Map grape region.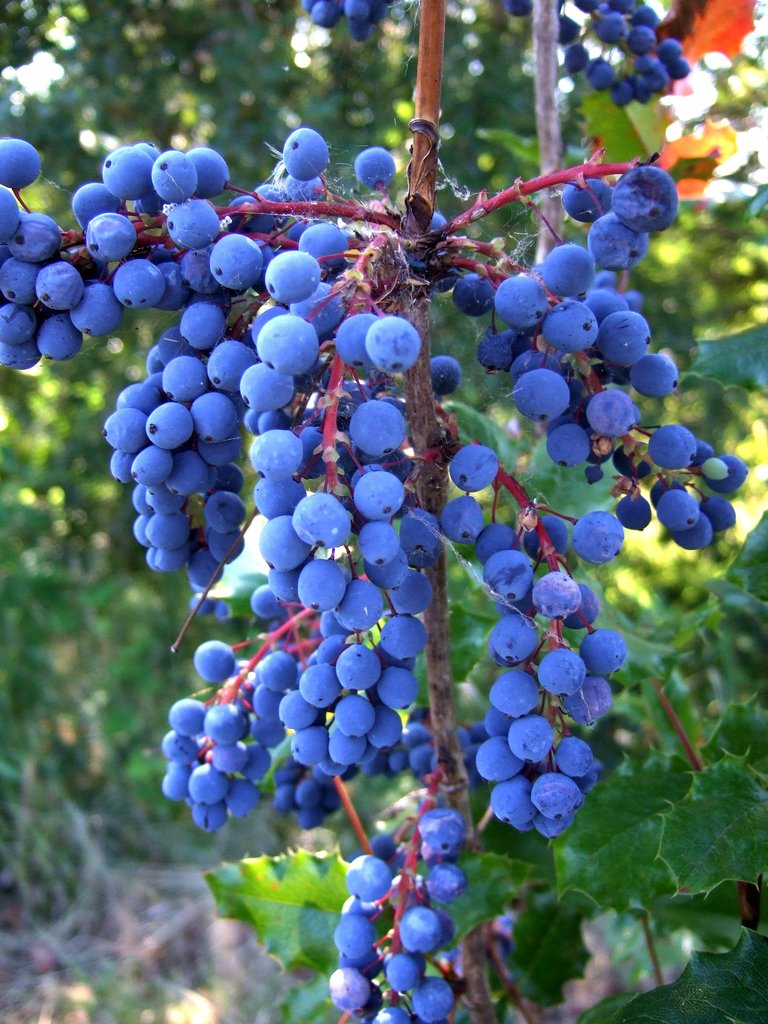
Mapped to region(505, 0, 534, 20).
